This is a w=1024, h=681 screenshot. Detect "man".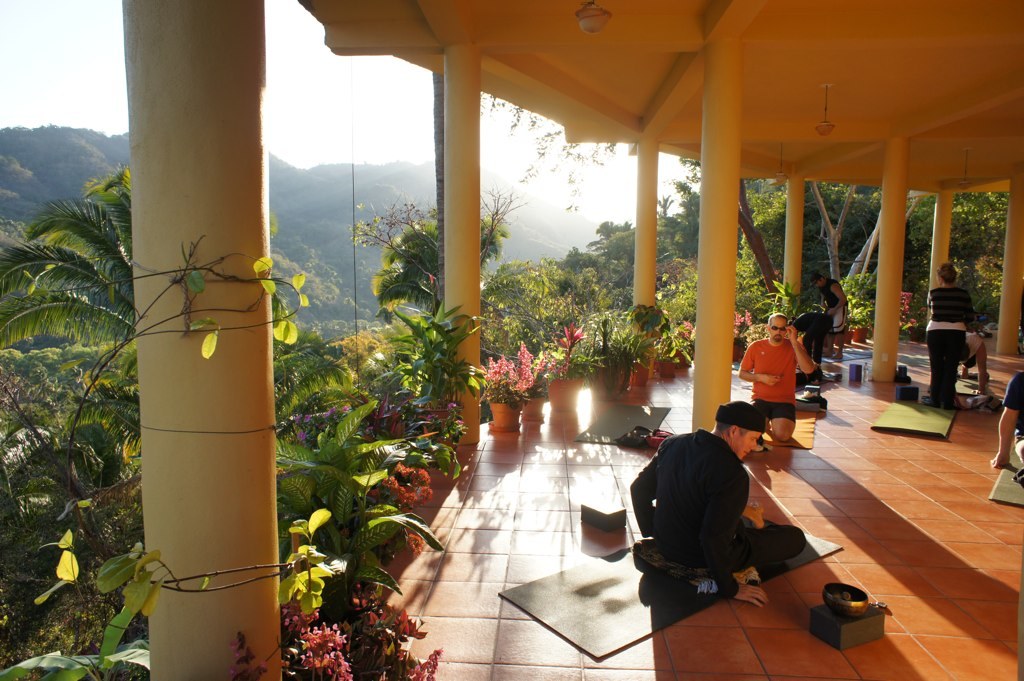
[left=638, top=409, right=793, bottom=633].
